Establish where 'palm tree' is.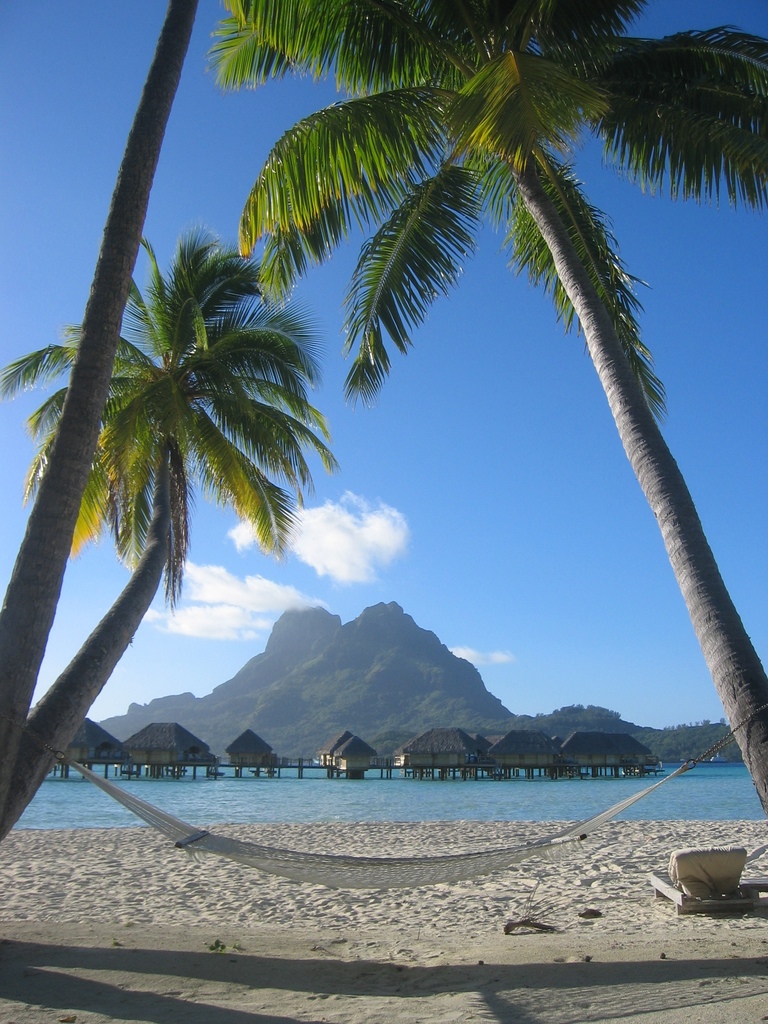
Established at BBox(138, 12, 719, 917).
